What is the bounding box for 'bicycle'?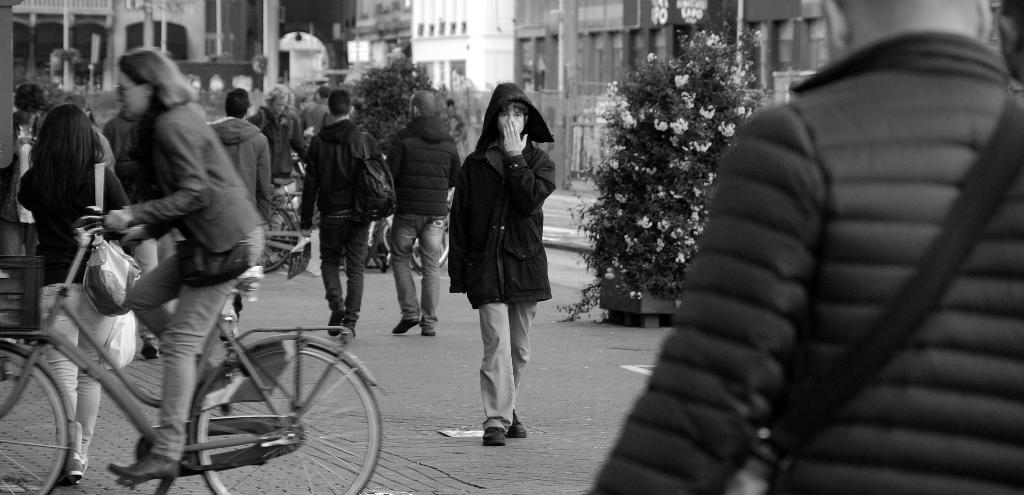
detection(0, 205, 388, 494).
